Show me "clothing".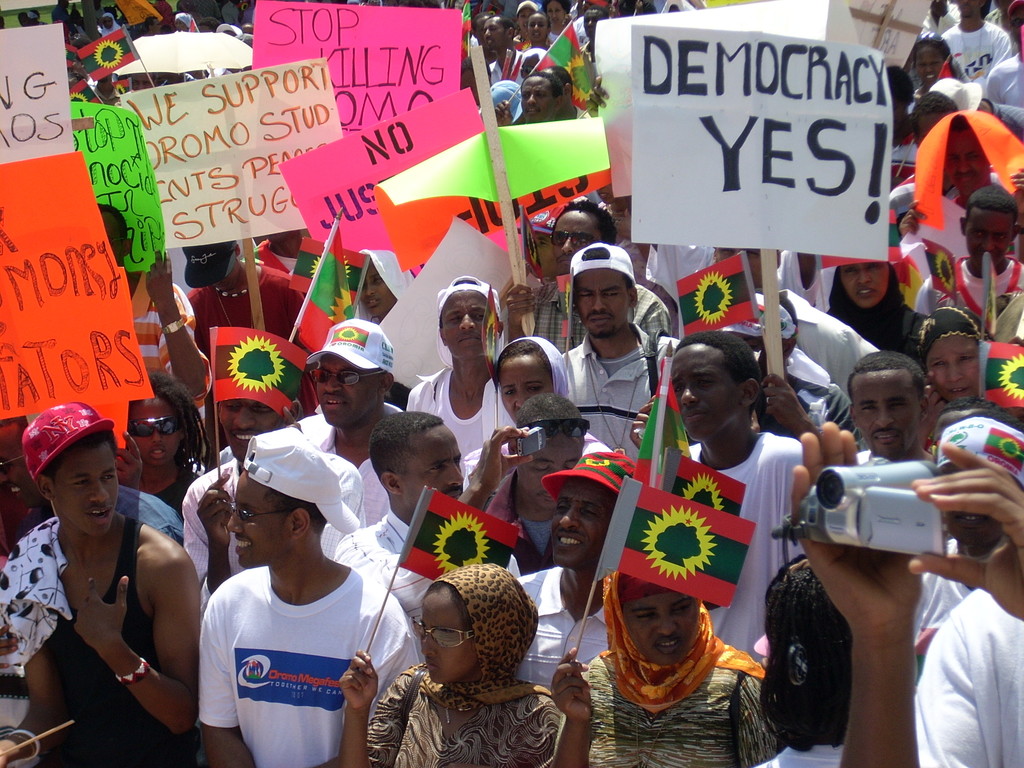
"clothing" is here: x1=184, y1=265, x2=303, y2=348.
